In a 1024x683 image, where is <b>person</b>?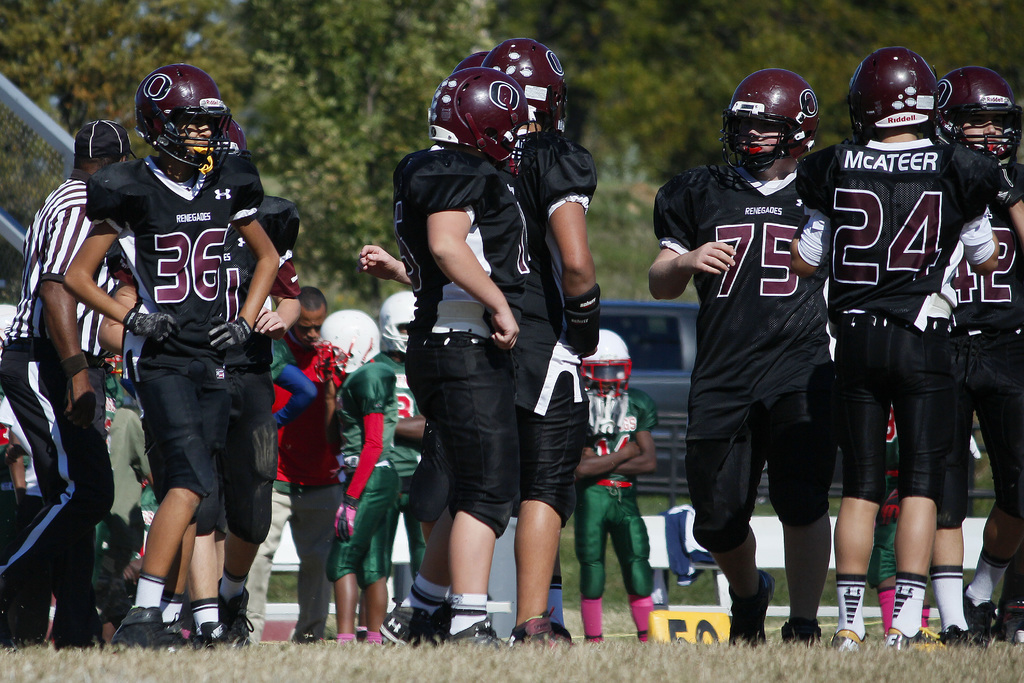
<bbox>0, 119, 125, 645</bbox>.
